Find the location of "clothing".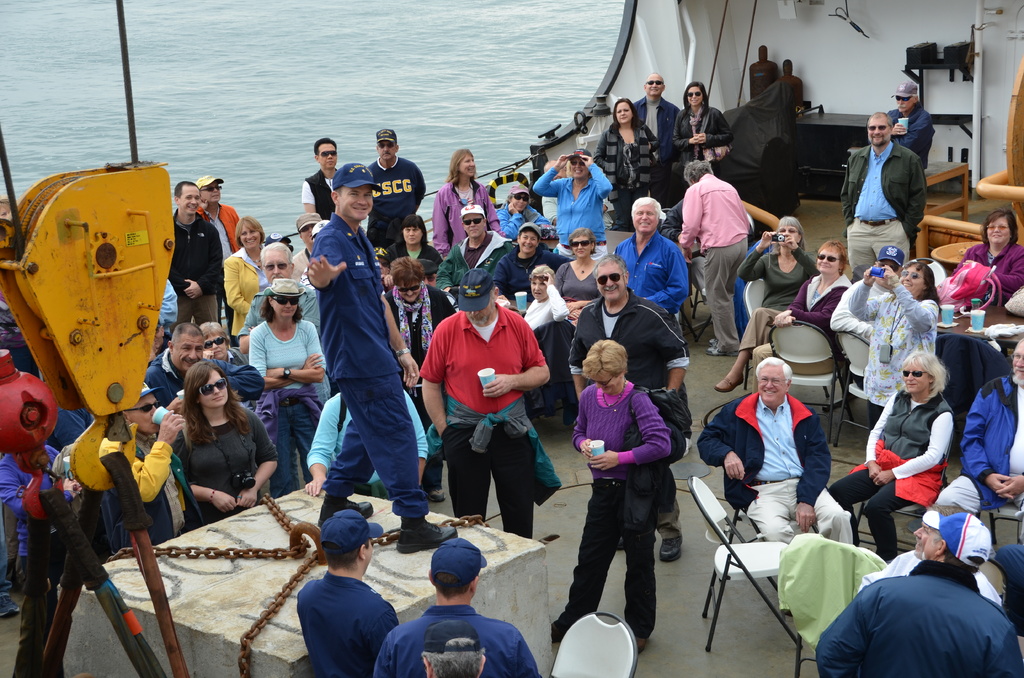
Location: BBox(842, 142, 925, 276).
